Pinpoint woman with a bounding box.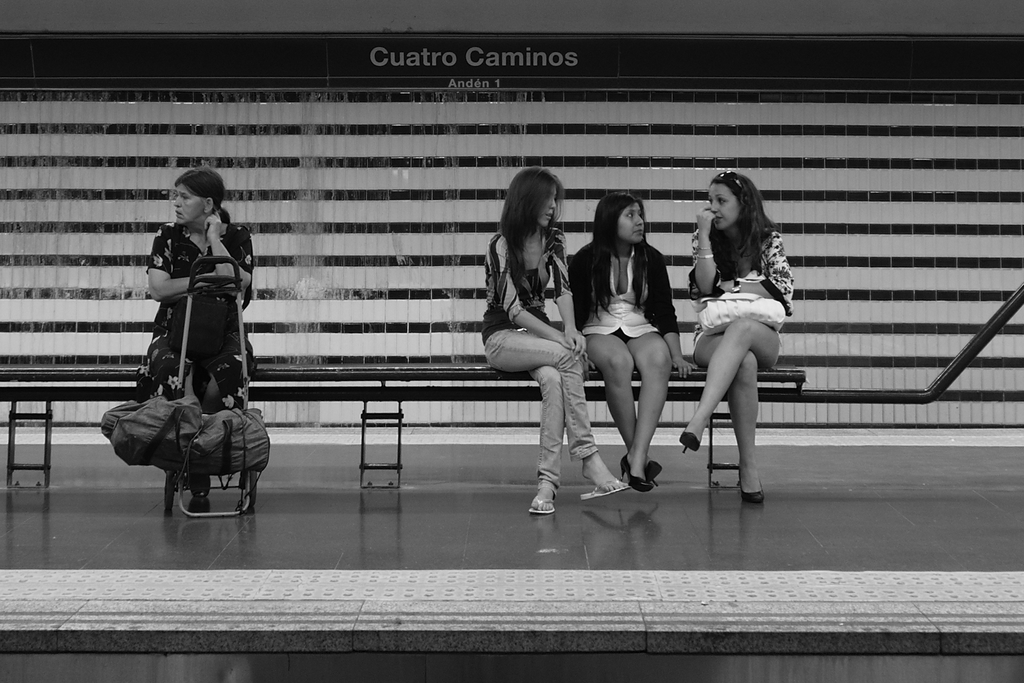
132,168,257,488.
